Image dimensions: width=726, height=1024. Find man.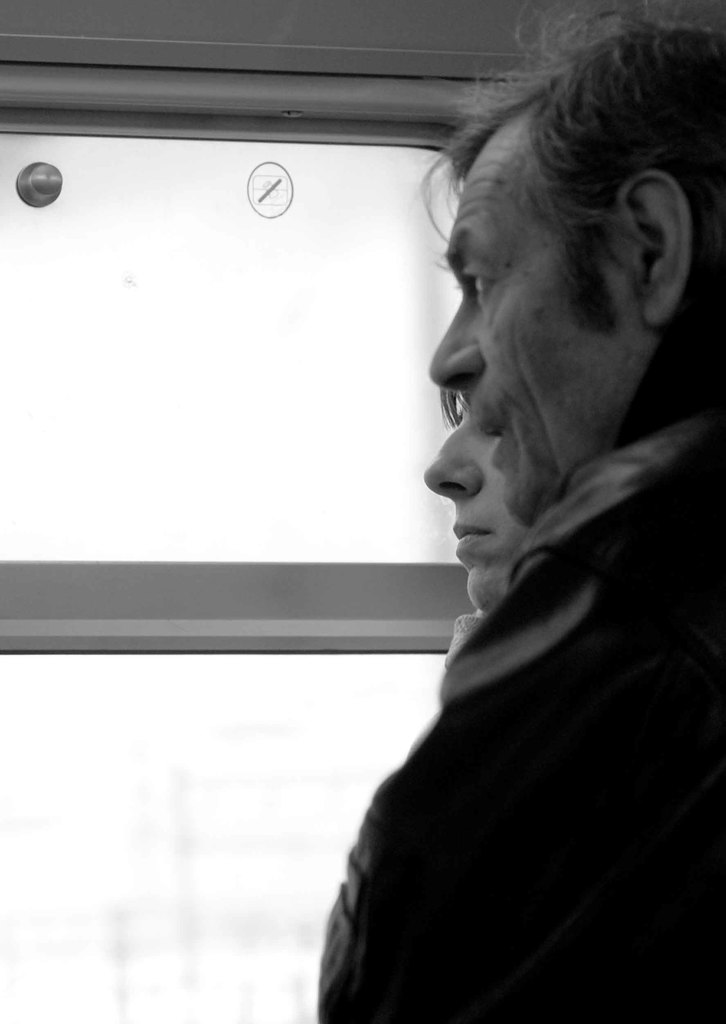
<bbox>310, 15, 725, 1023</bbox>.
